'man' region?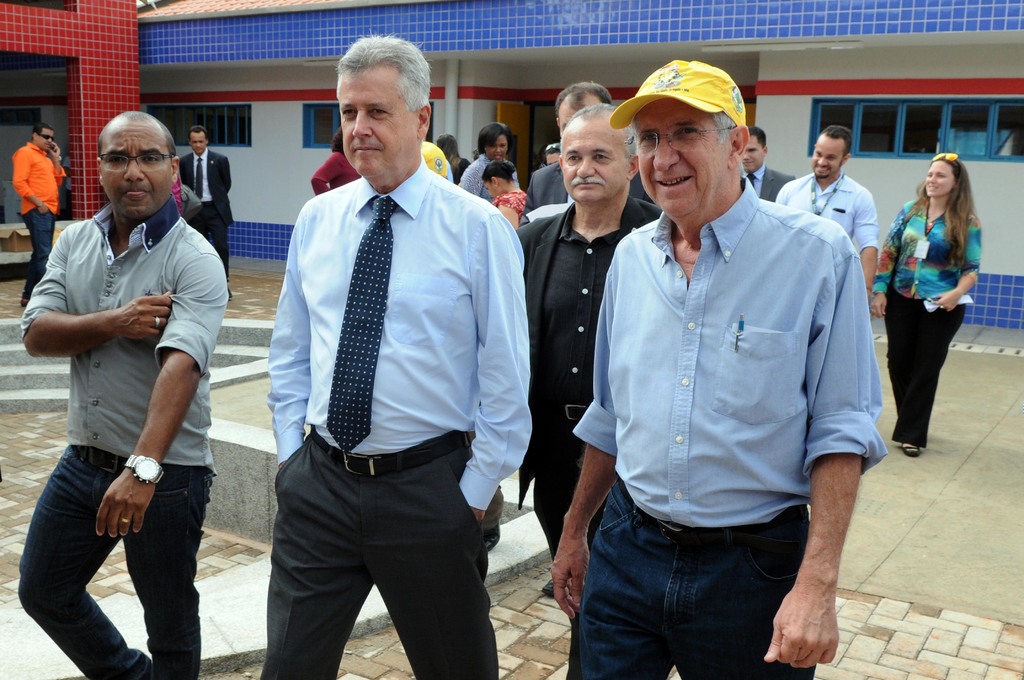
x1=555, y1=54, x2=885, y2=679
